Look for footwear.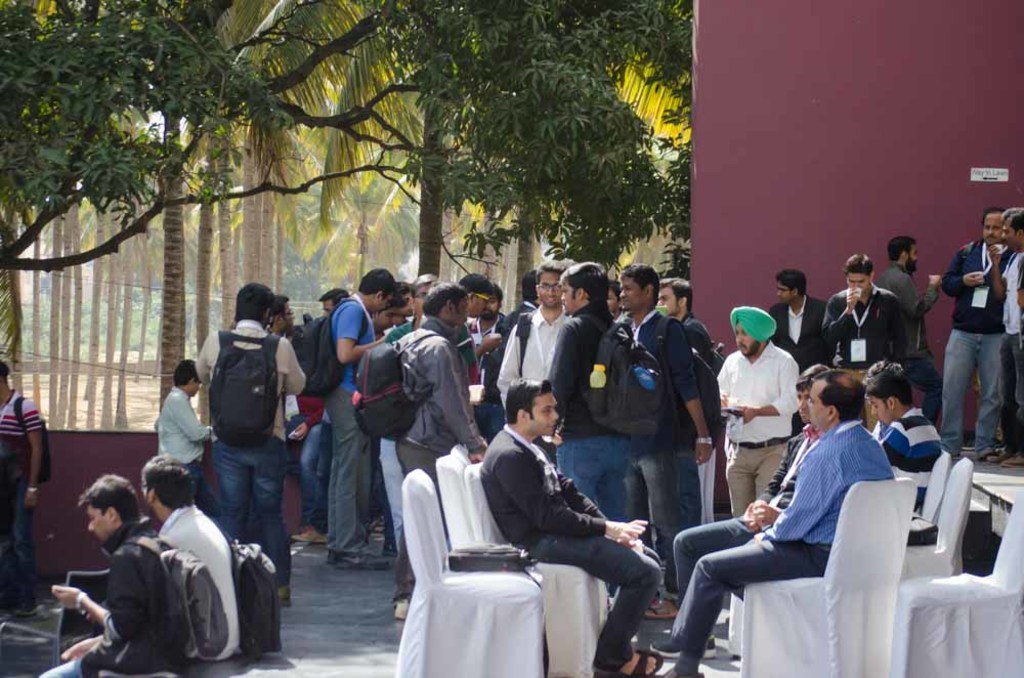
Found: {"left": 273, "top": 586, "right": 294, "bottom": 606}.
